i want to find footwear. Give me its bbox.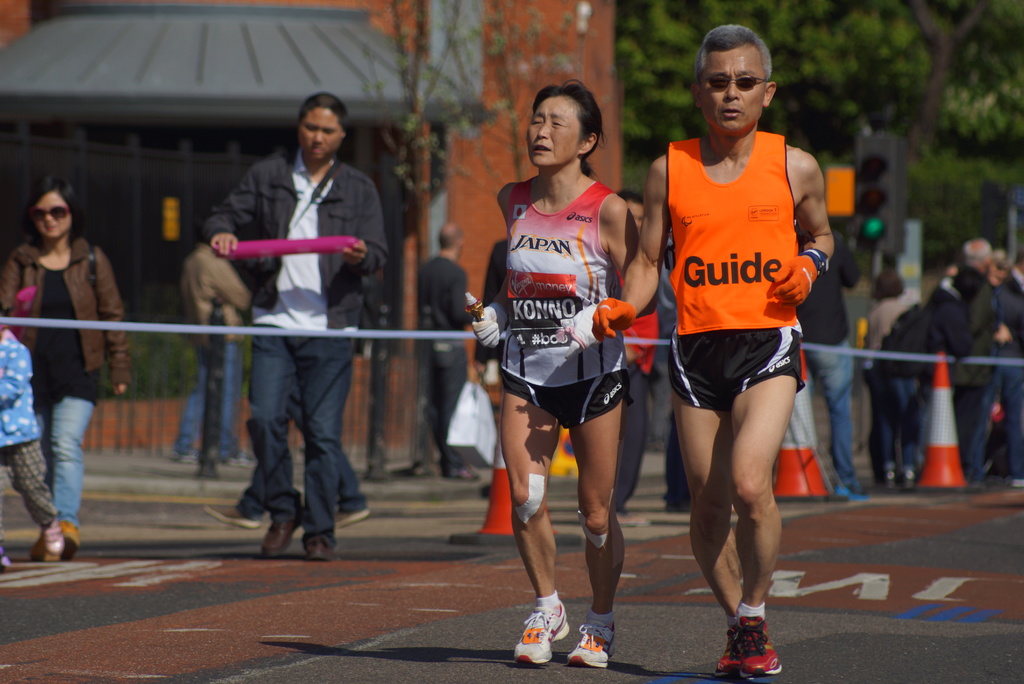
bbox(63, 519, 80, 562).
